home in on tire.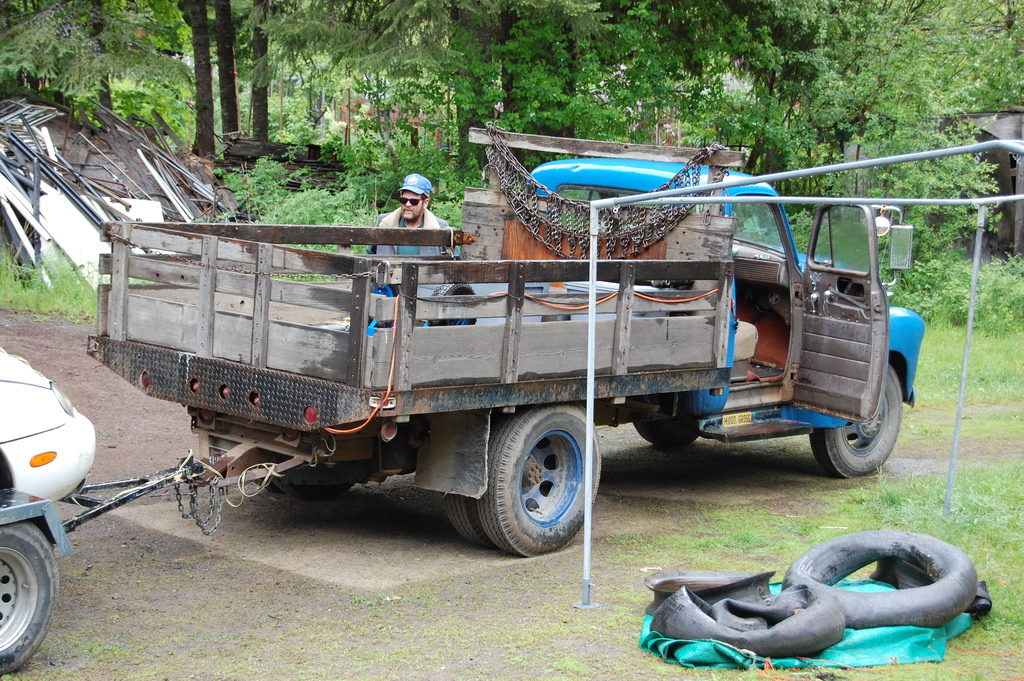
Homed in at crop(633, 416, 699, 447).
